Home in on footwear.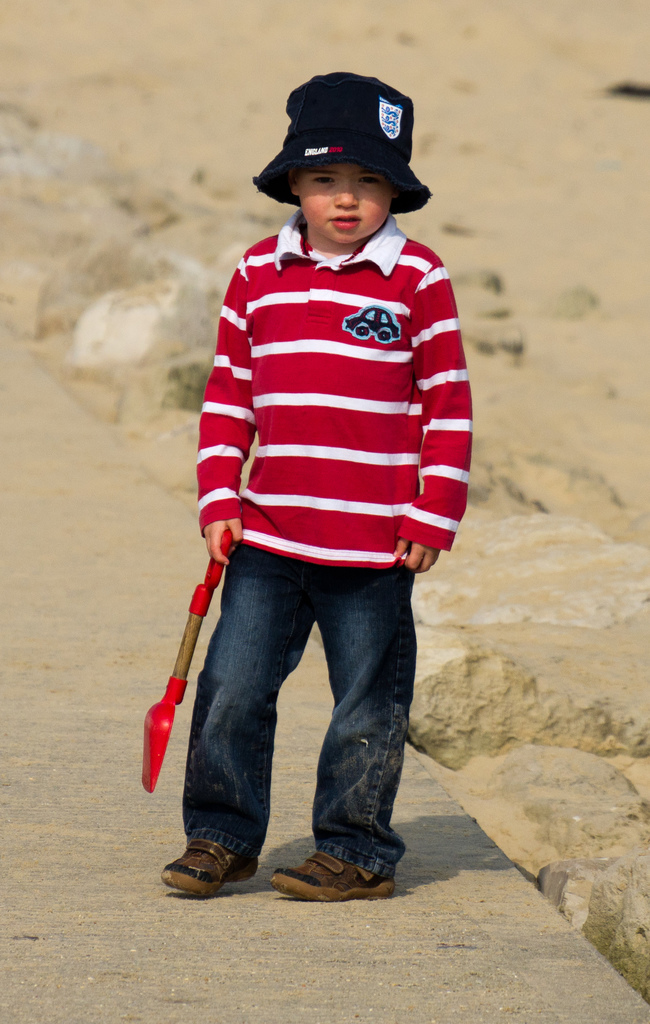
Homed in at [273,851,393,900].
